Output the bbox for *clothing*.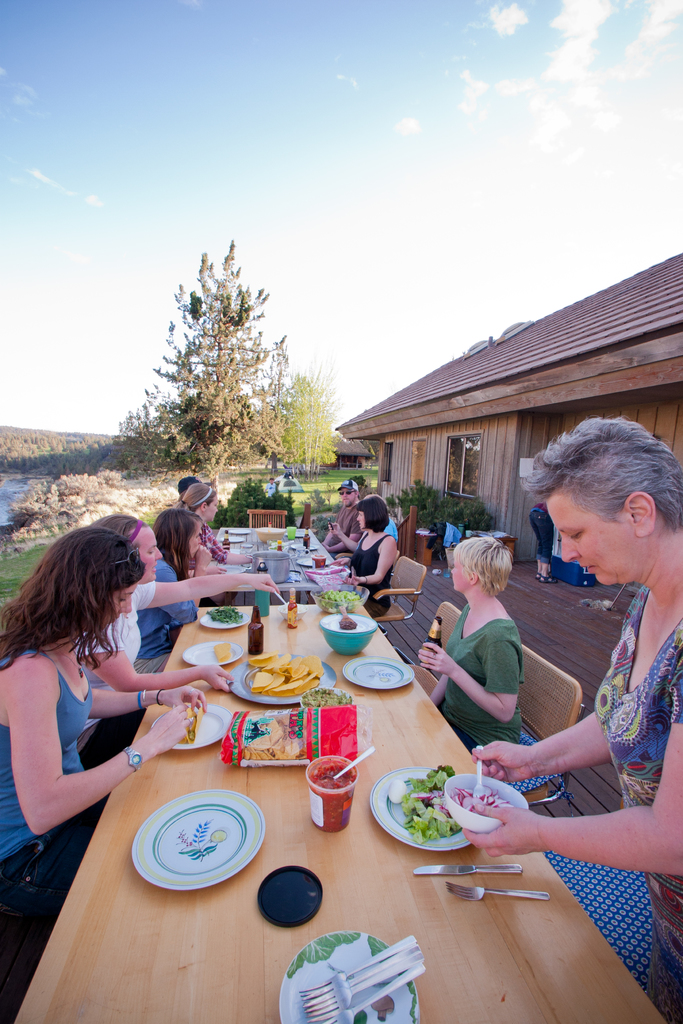
bbox=[131, 556, 199, 675].
